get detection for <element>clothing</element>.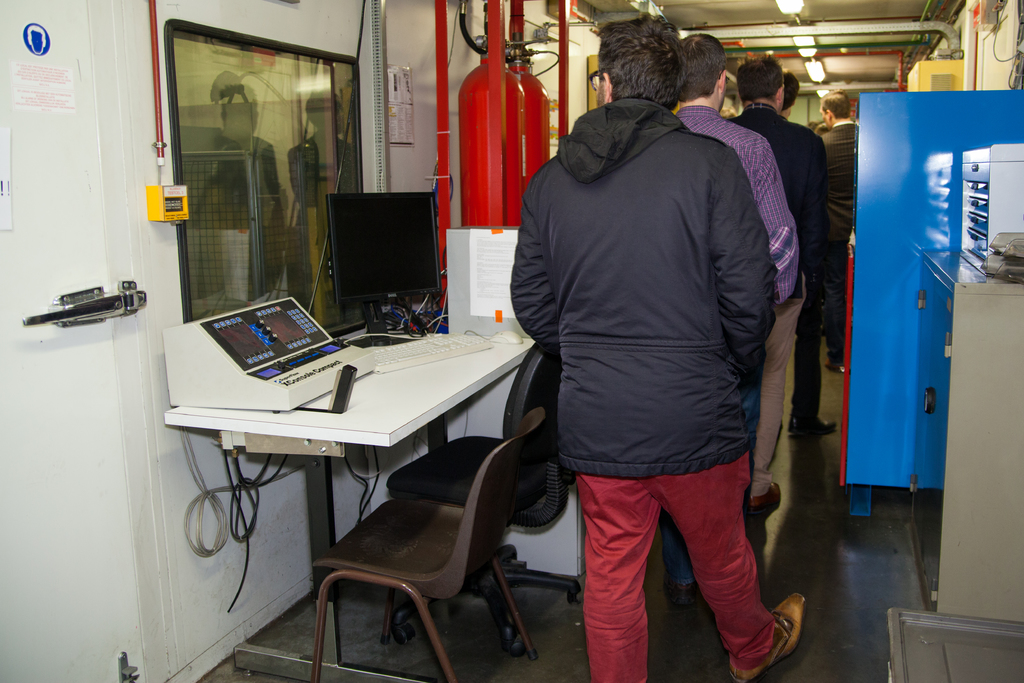
Detection: detection(673, 100, 801, 500).
